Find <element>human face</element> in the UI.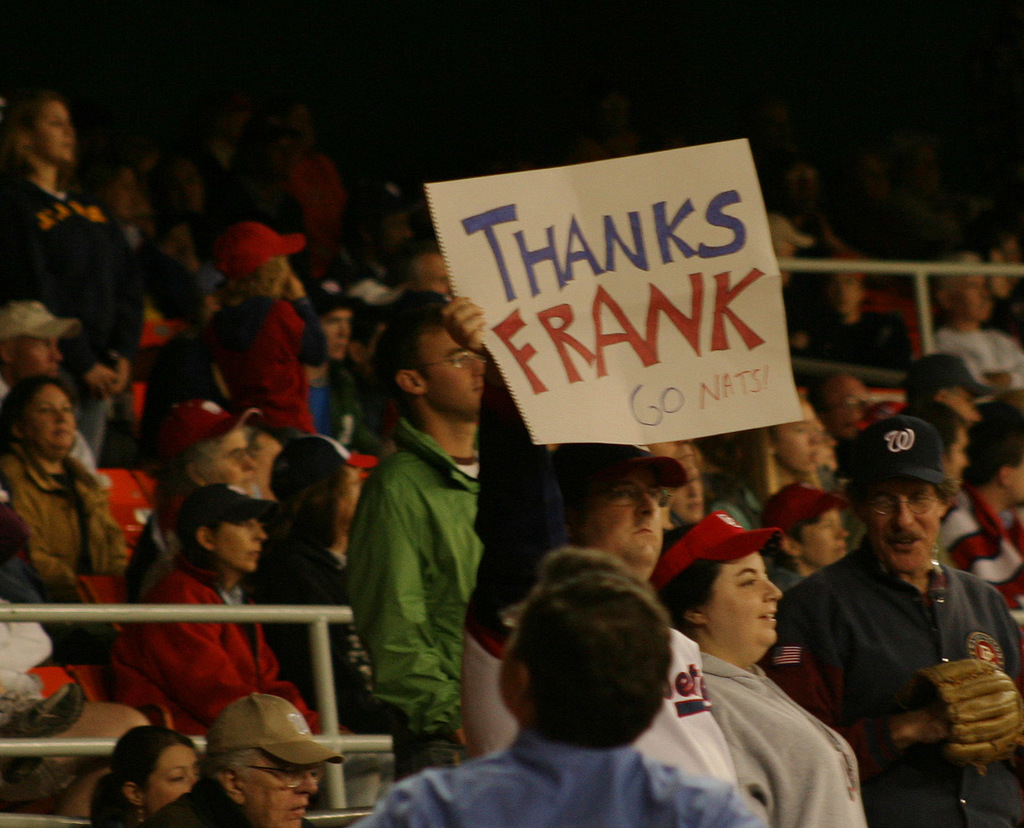
UI element at (797, 508, 848, 563).
